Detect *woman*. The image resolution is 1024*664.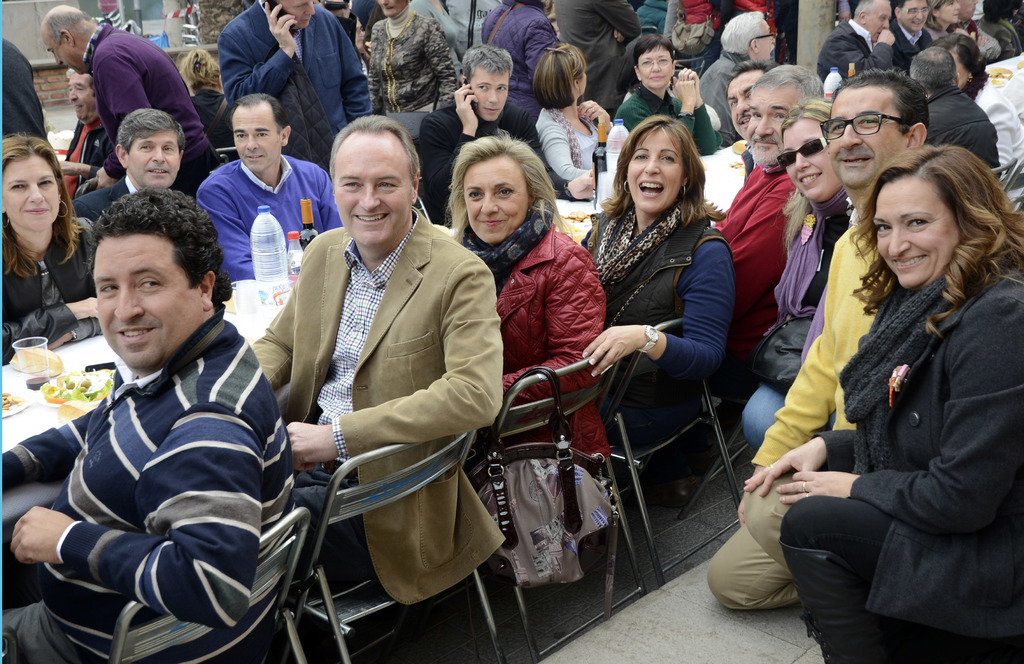
<bbox>368, 0, 459, 120</bbox>.
